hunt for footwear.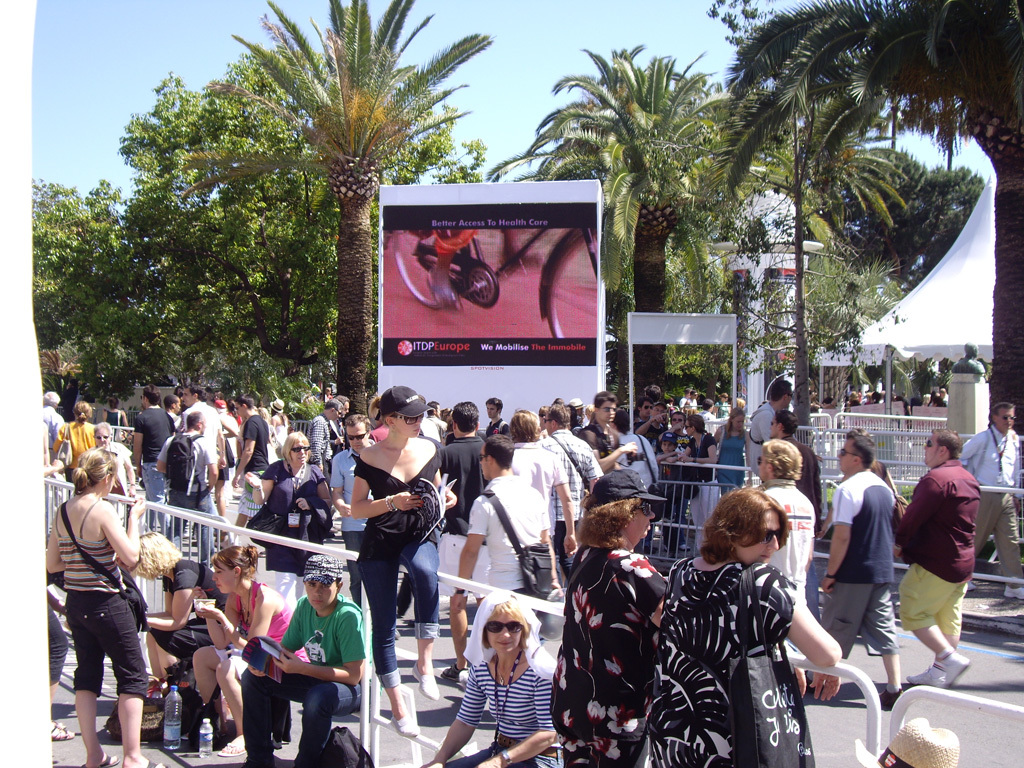
Hunted down at (678, 540, 691, 550).
